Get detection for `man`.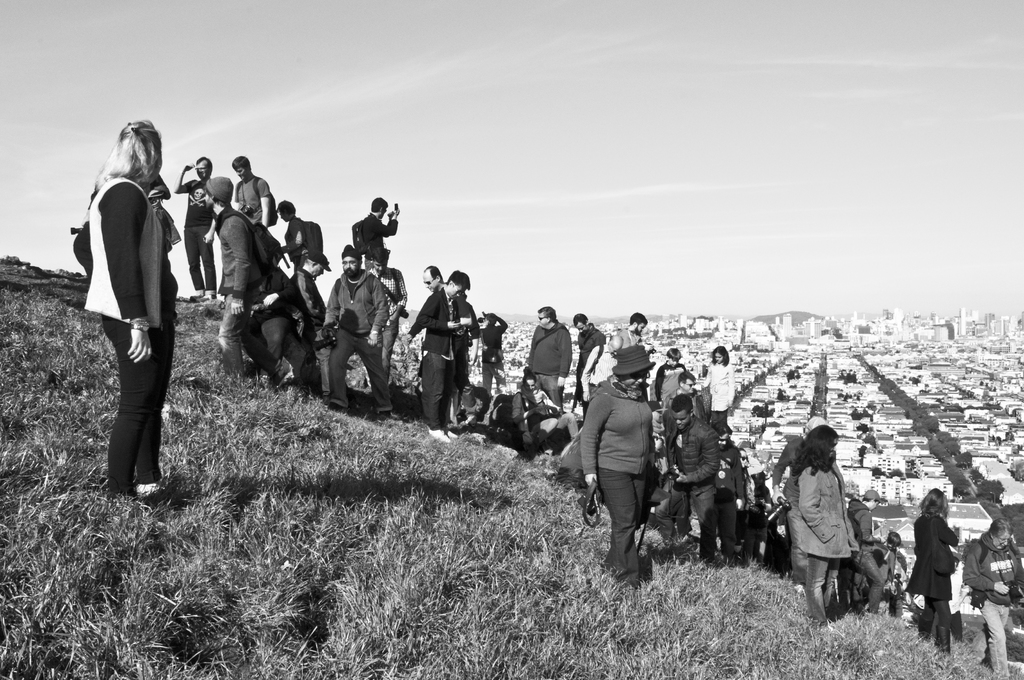
Detection: {"x1": 330, "y1": 245, "x2": 390, "y2": 421}.
